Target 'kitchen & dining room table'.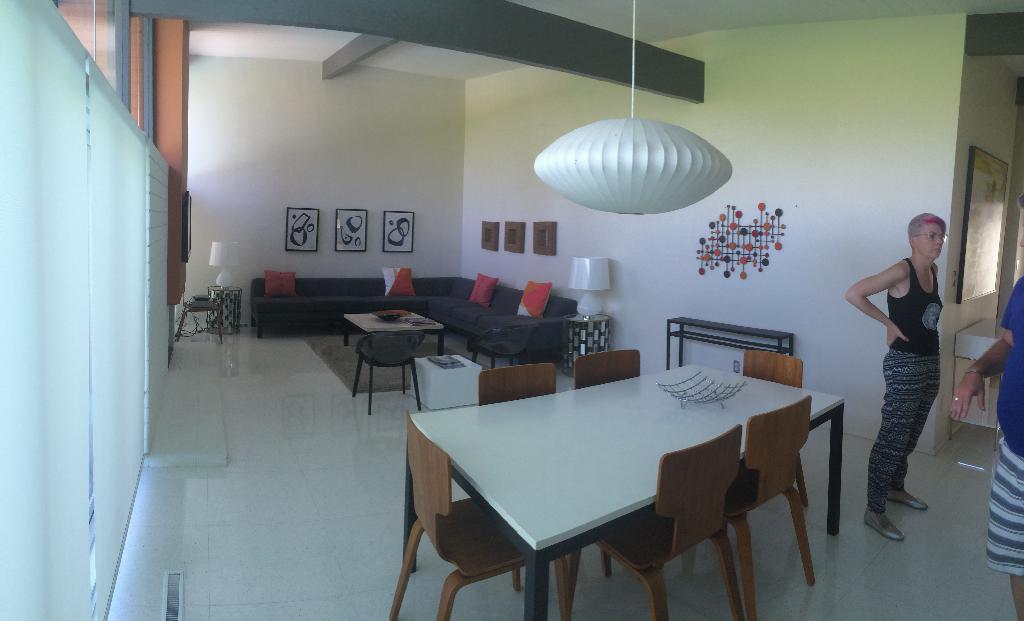
Target region: left=405, top=359, right=843, bottom=620.
